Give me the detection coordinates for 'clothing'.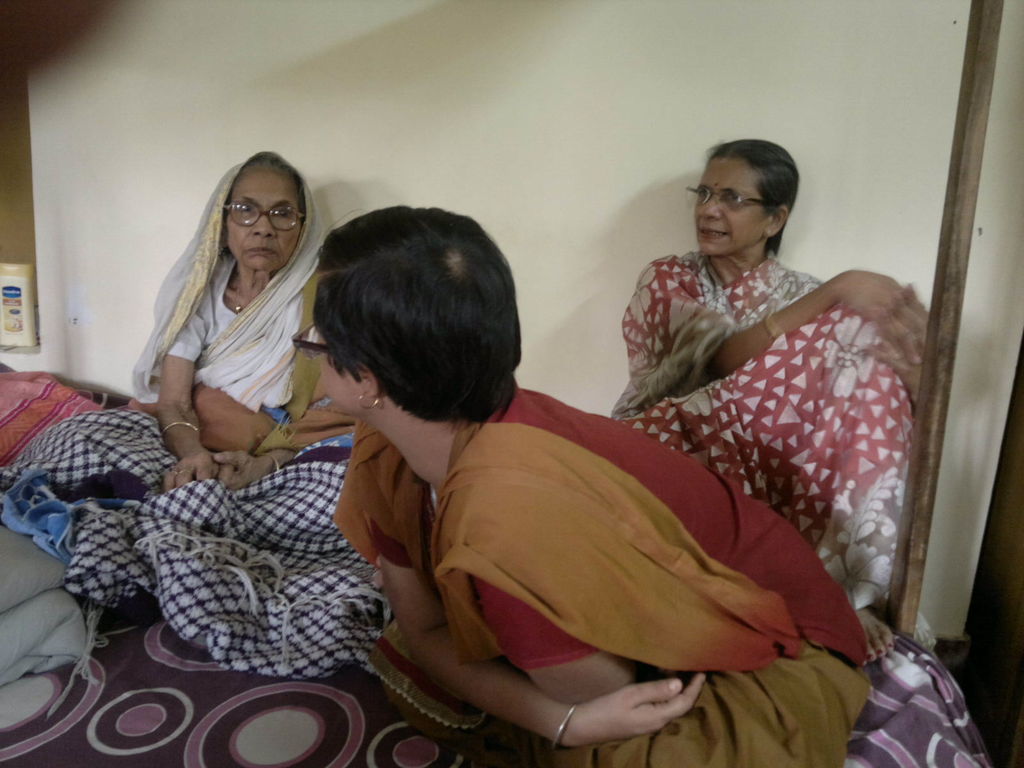
select_region(604, 255, 916, 619).
